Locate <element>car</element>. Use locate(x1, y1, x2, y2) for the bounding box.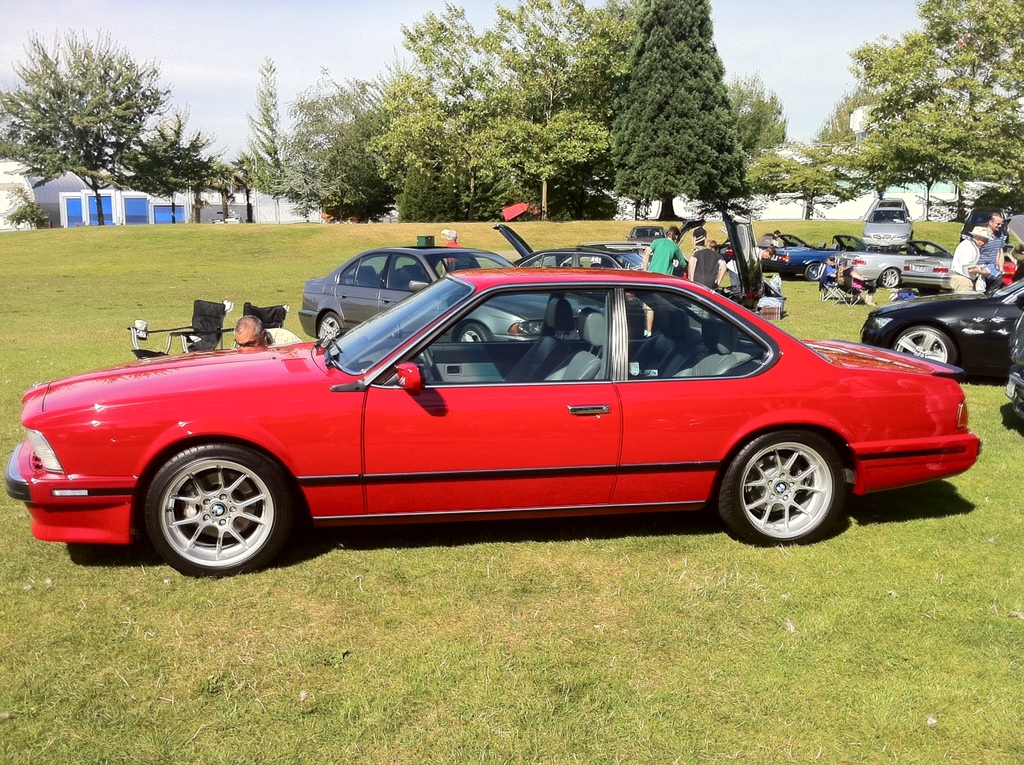
locate(495, 219, 647, 265).
